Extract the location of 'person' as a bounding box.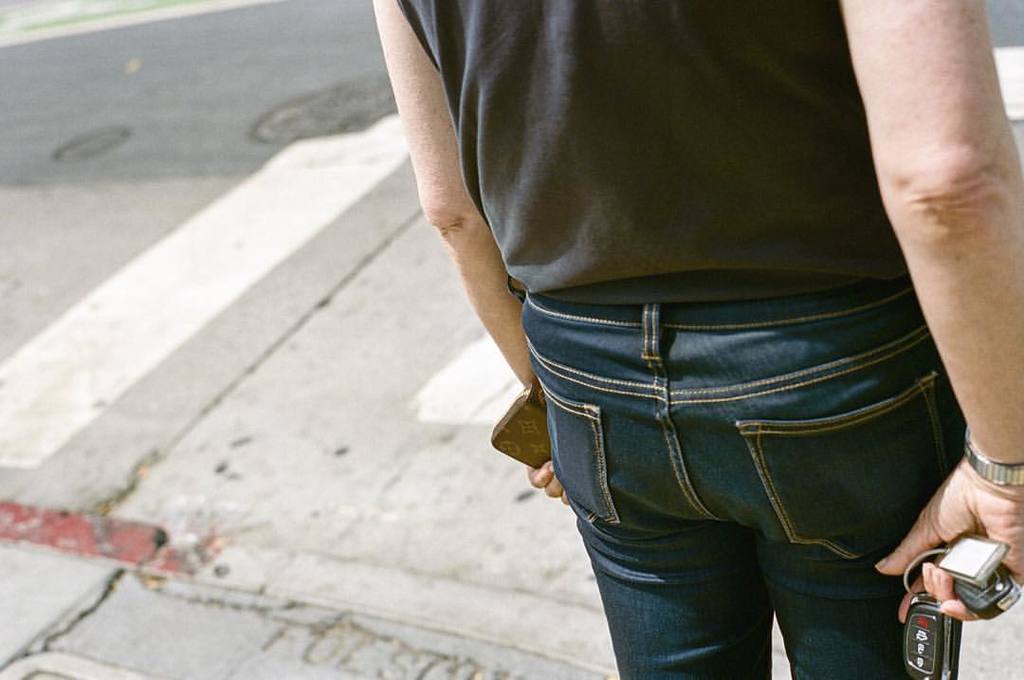
Rect(371, 0, 1023, 679).
